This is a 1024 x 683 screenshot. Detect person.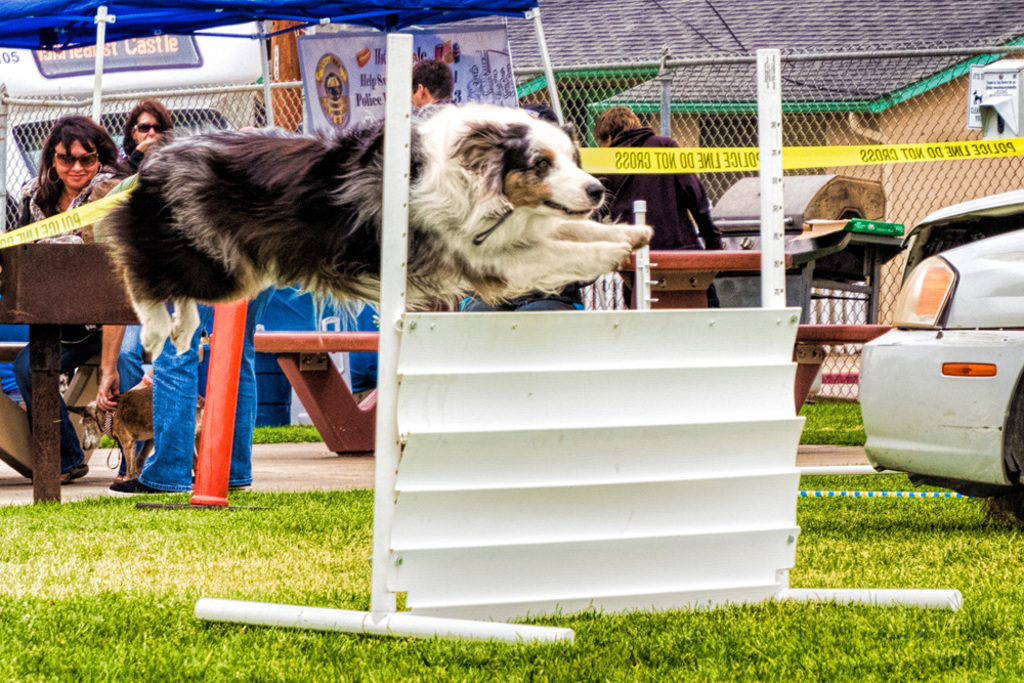
585, 101, 722, 252.
